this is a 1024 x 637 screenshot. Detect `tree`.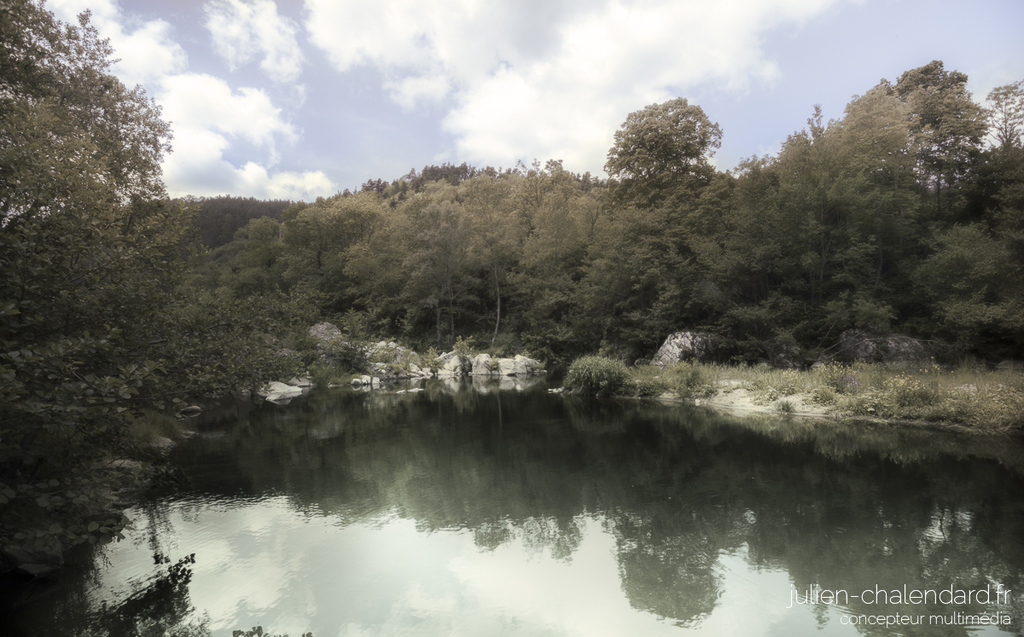
[left=970, top=149, right=1023, bottom=243].
